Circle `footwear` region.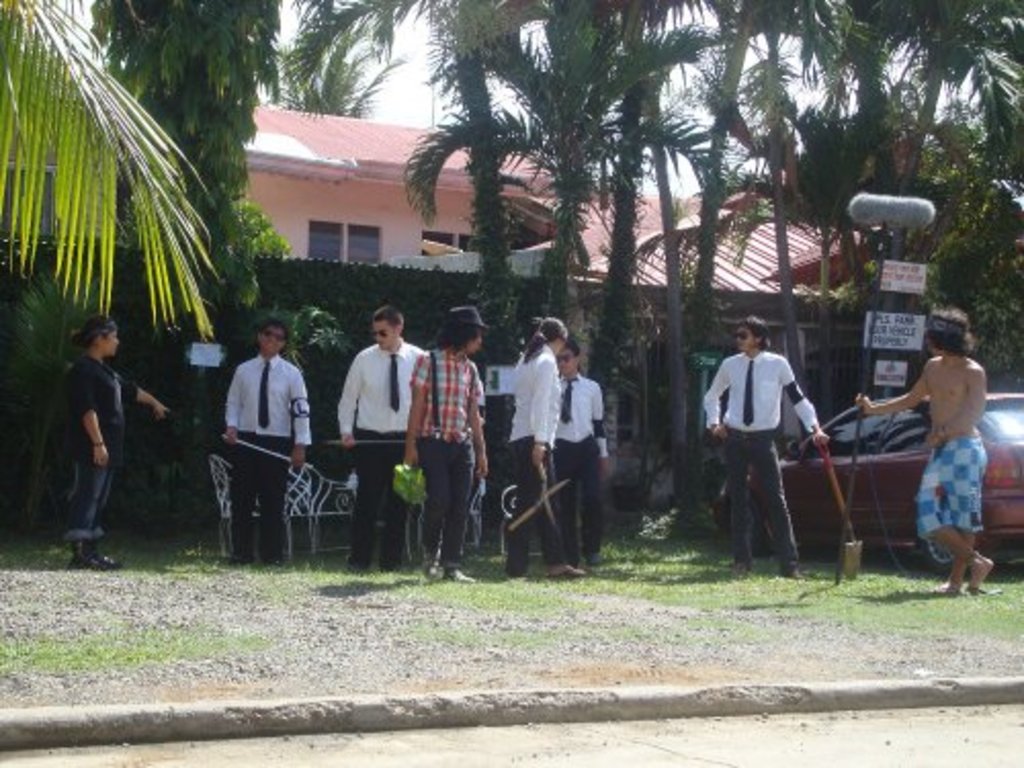
Region: select_region(381, 567, 401, 580).
